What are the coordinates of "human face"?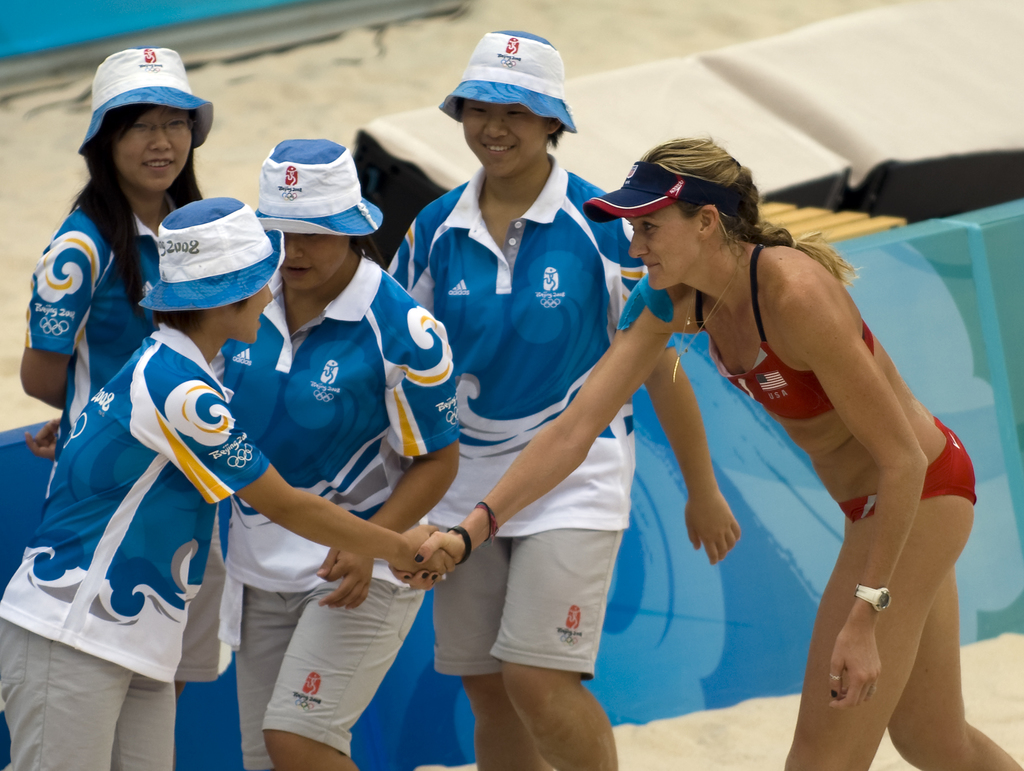
627:221:710:291.
